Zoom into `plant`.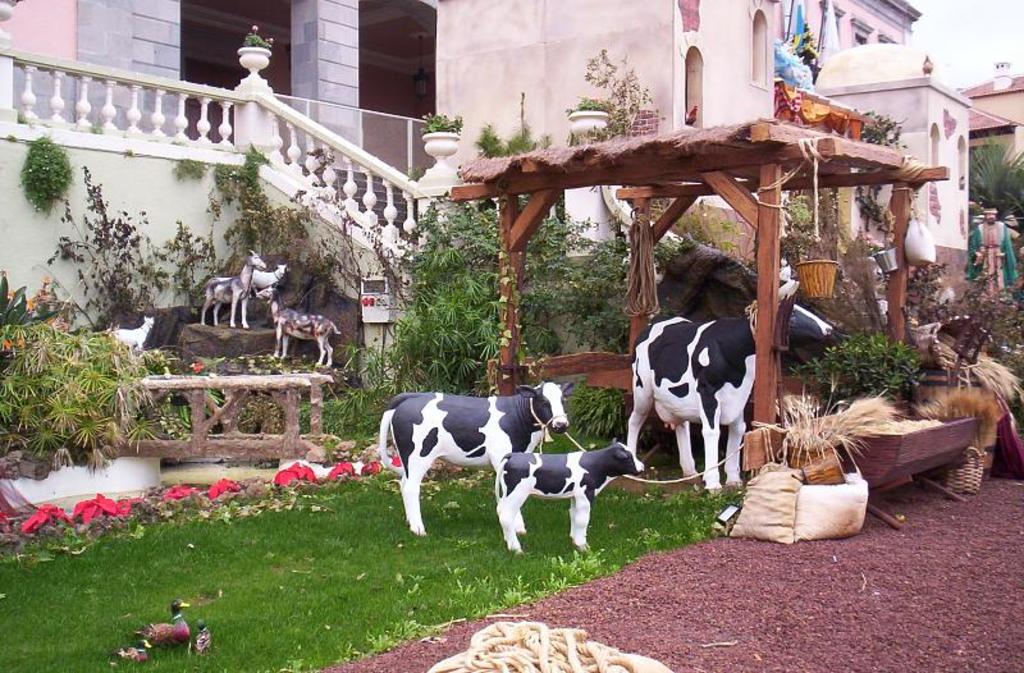
Zoom target: box(791, 322, 920, 399).
